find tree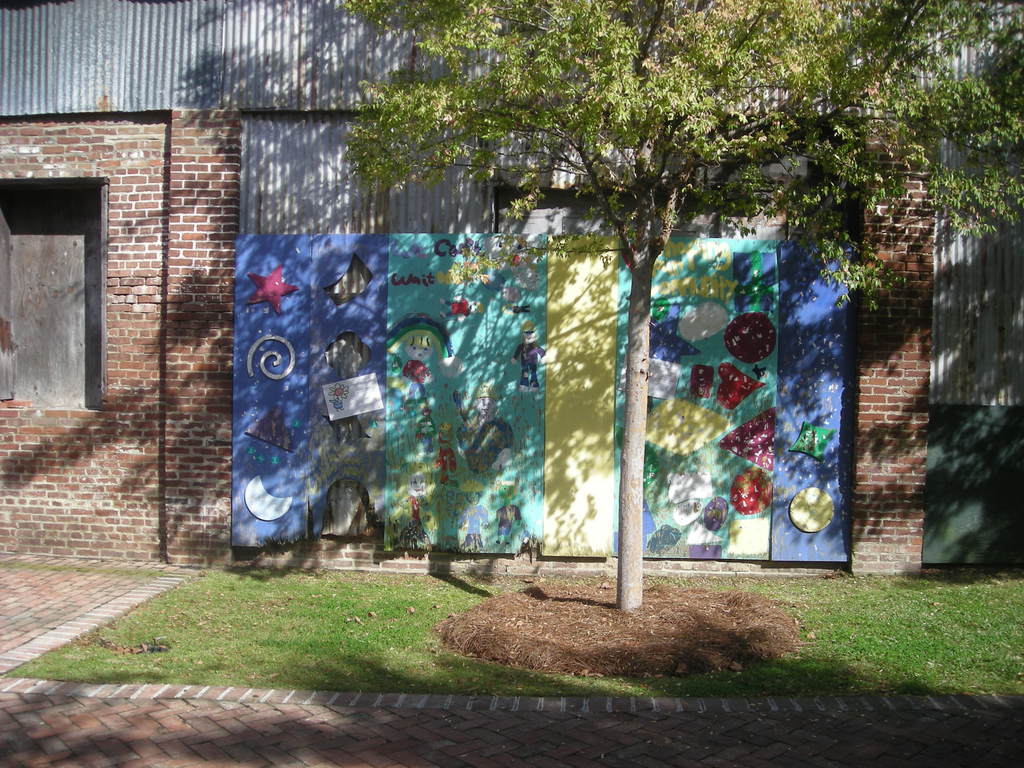
(left=335, top=0, right=1023, bottom=612)
